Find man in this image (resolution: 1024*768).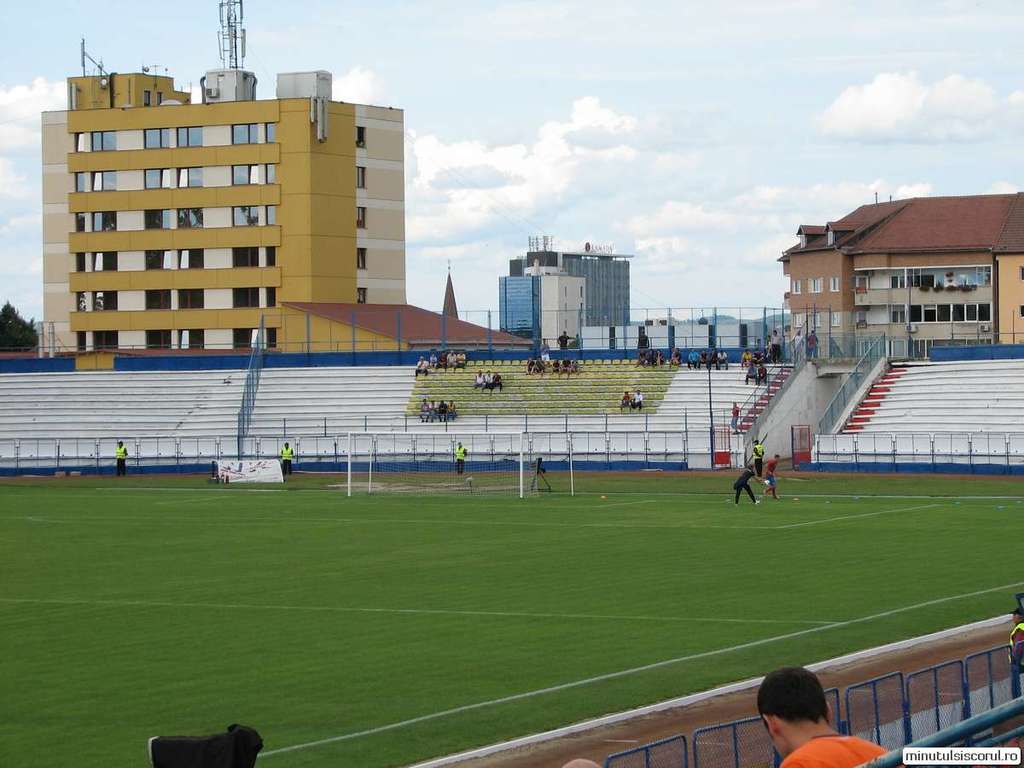
select_region(1009, 606, 1023, 697).
